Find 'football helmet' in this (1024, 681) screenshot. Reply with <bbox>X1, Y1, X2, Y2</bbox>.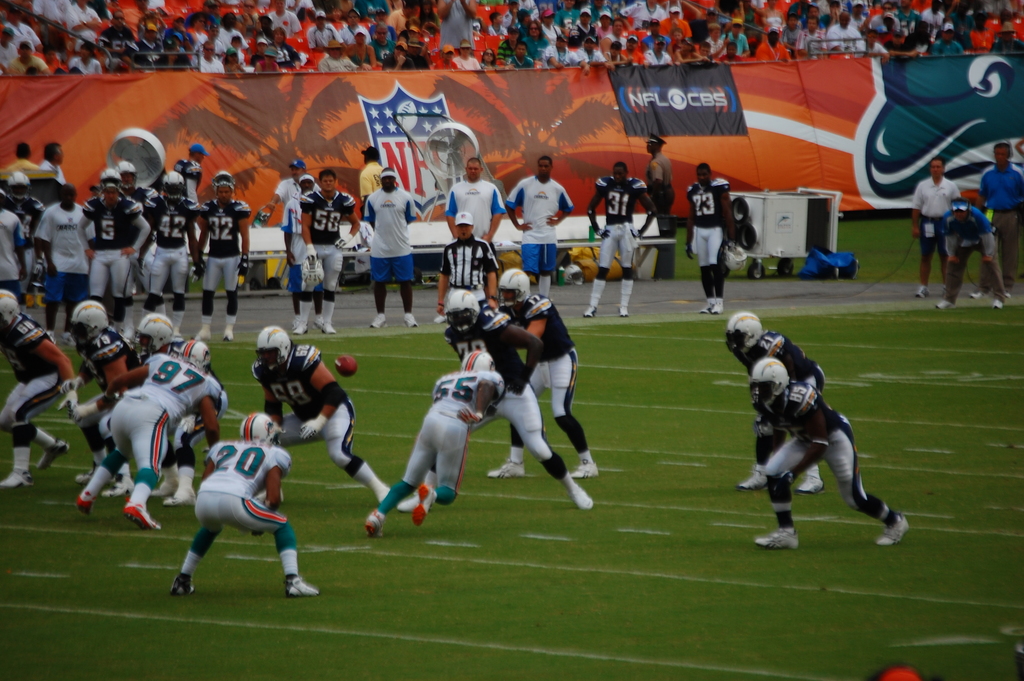
<bbox>70, 300, 109, 343</bbox>.
